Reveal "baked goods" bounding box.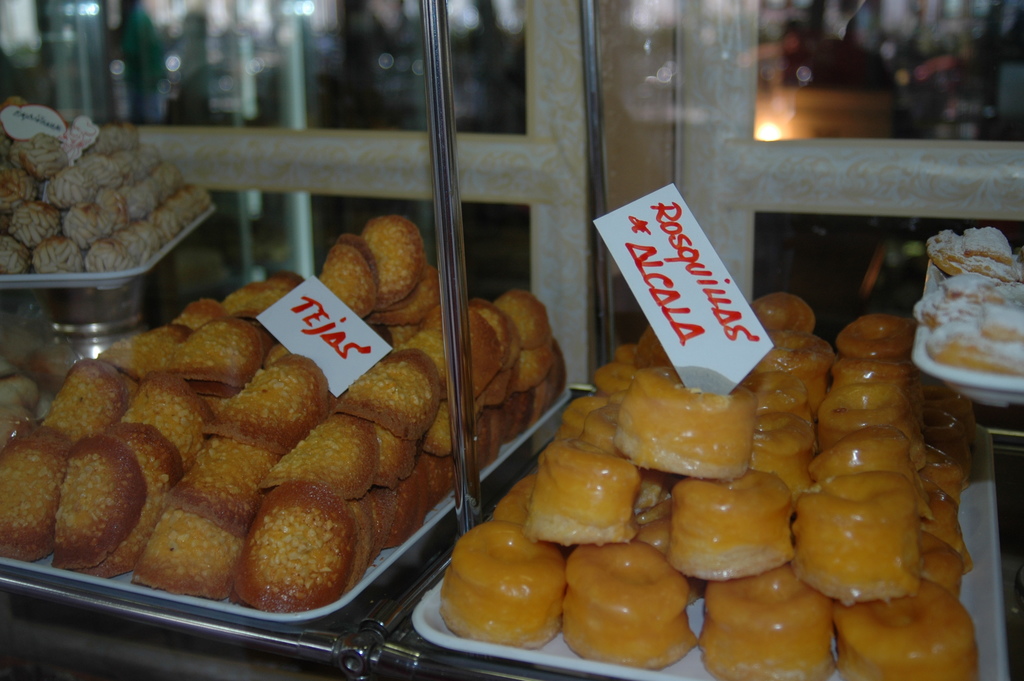
Revealed: bbox(128, 508, 234, 600).
